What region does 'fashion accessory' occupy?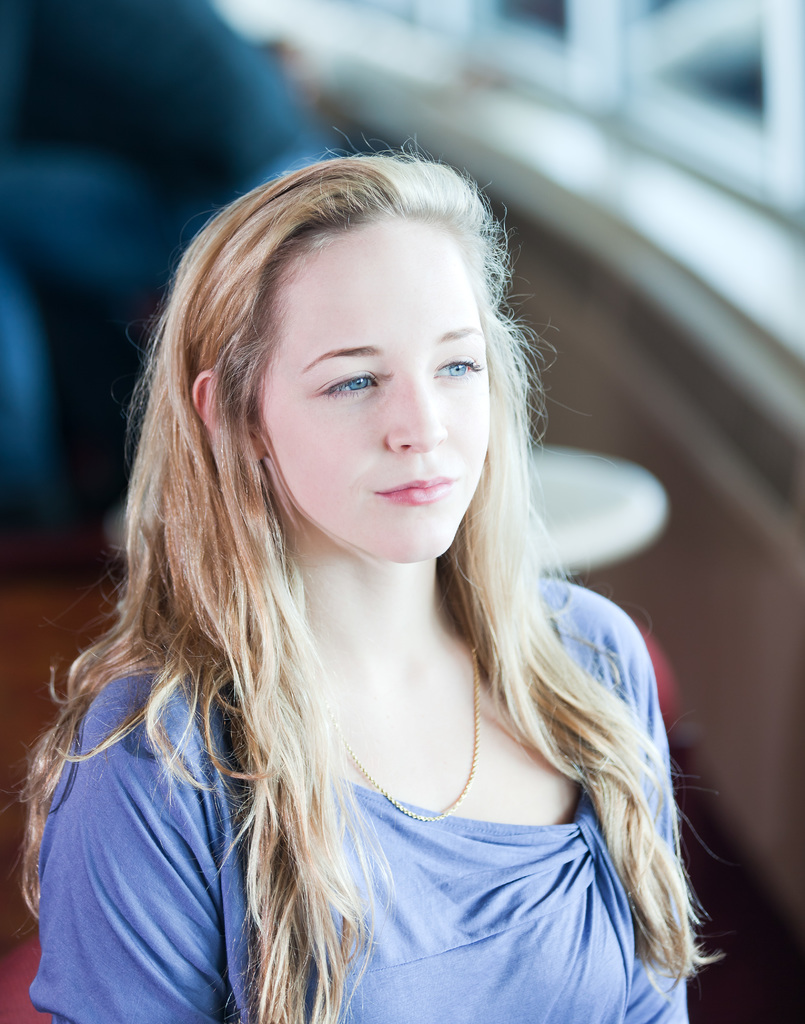
337:637:484:824.
